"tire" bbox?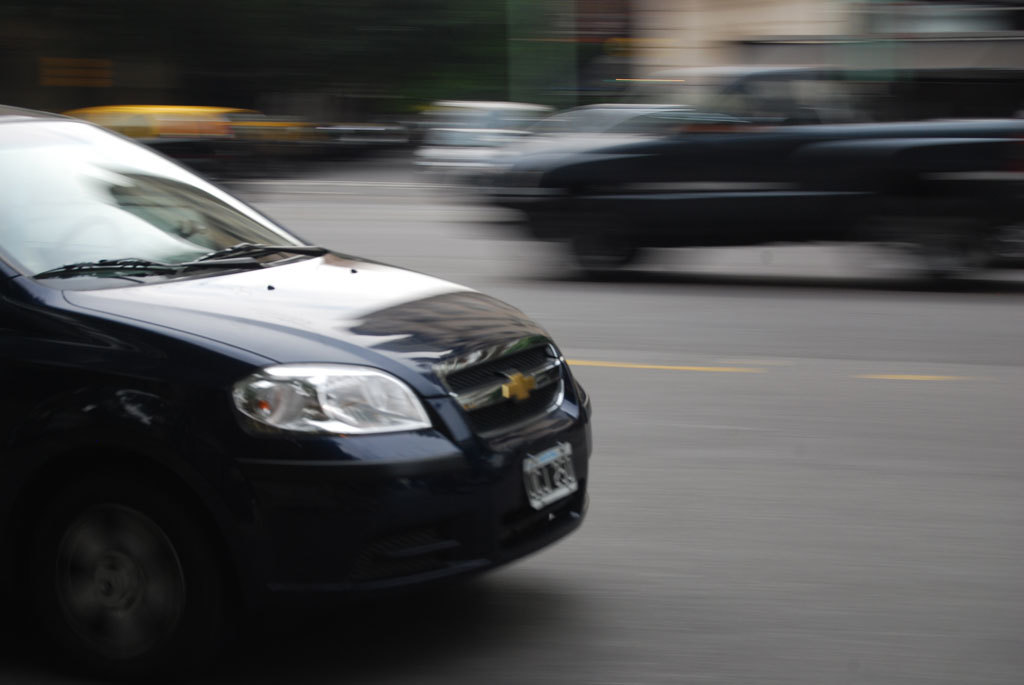
(18,456,243,684)
